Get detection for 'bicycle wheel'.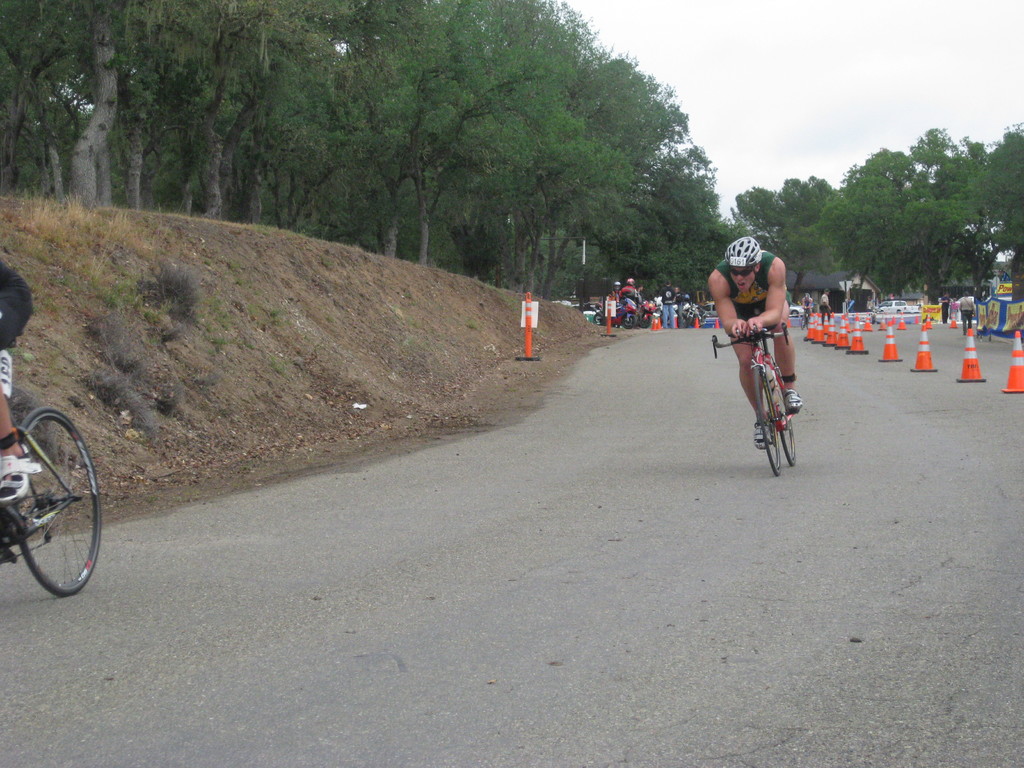
Detection: rect(754, 359, 788, 490).
